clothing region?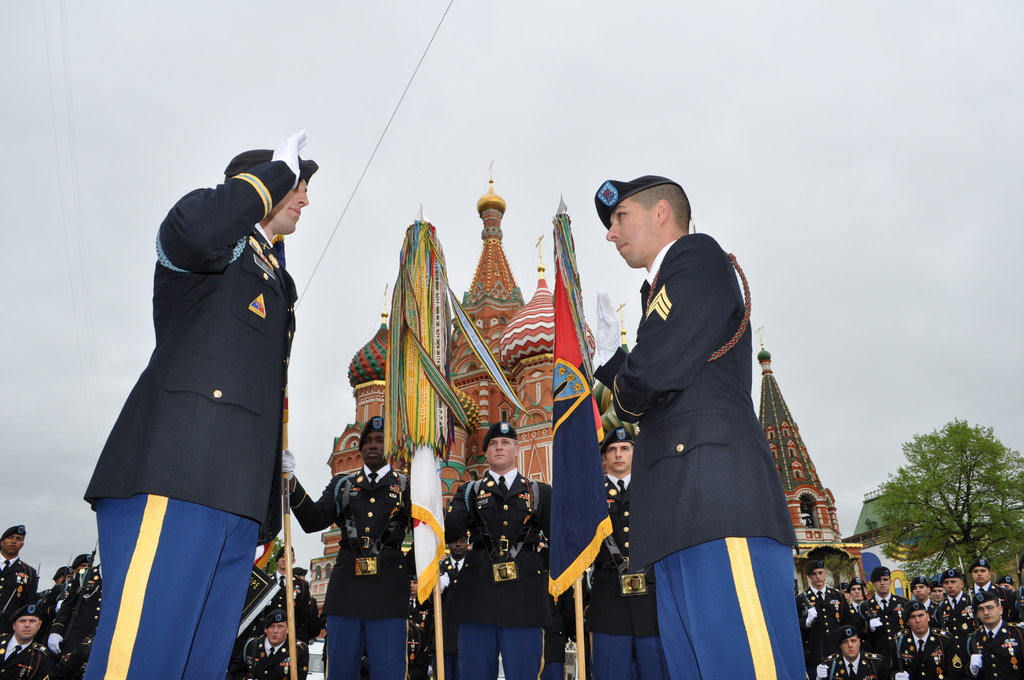
[851,598,863,613]
